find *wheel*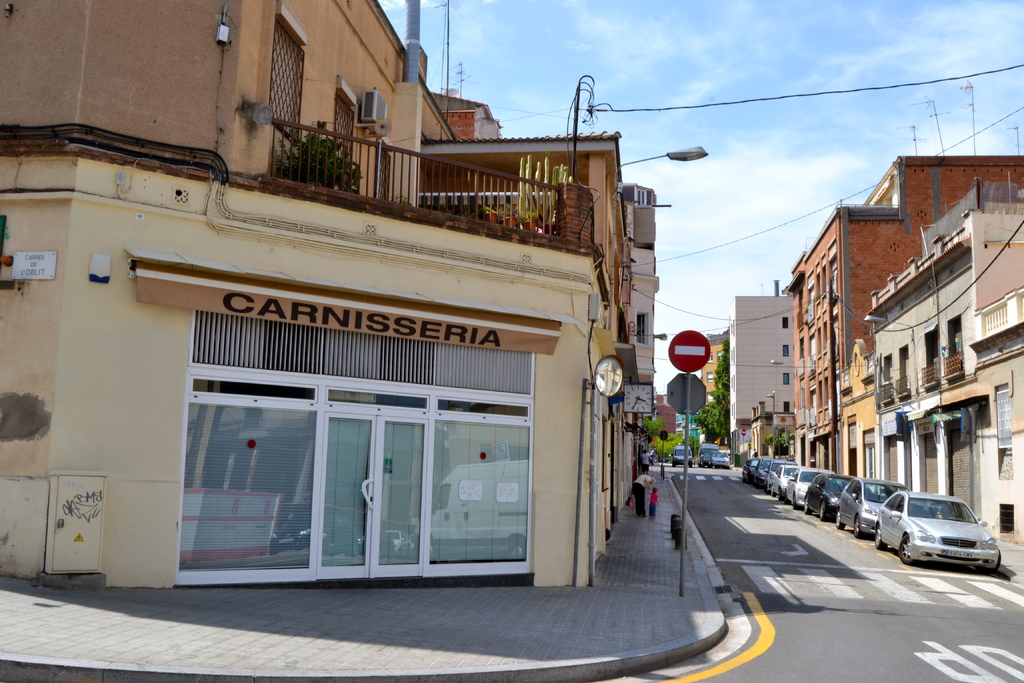
<box>875,525,888,550</box>
